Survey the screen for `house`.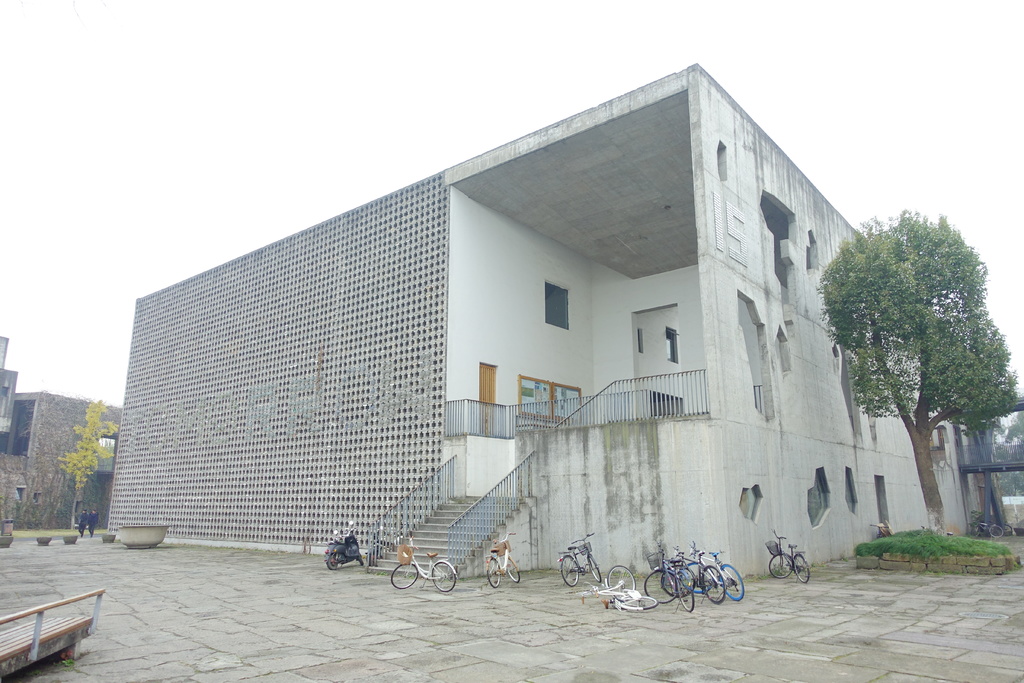
Survey found: BBox(2, 369, 95, 557).
